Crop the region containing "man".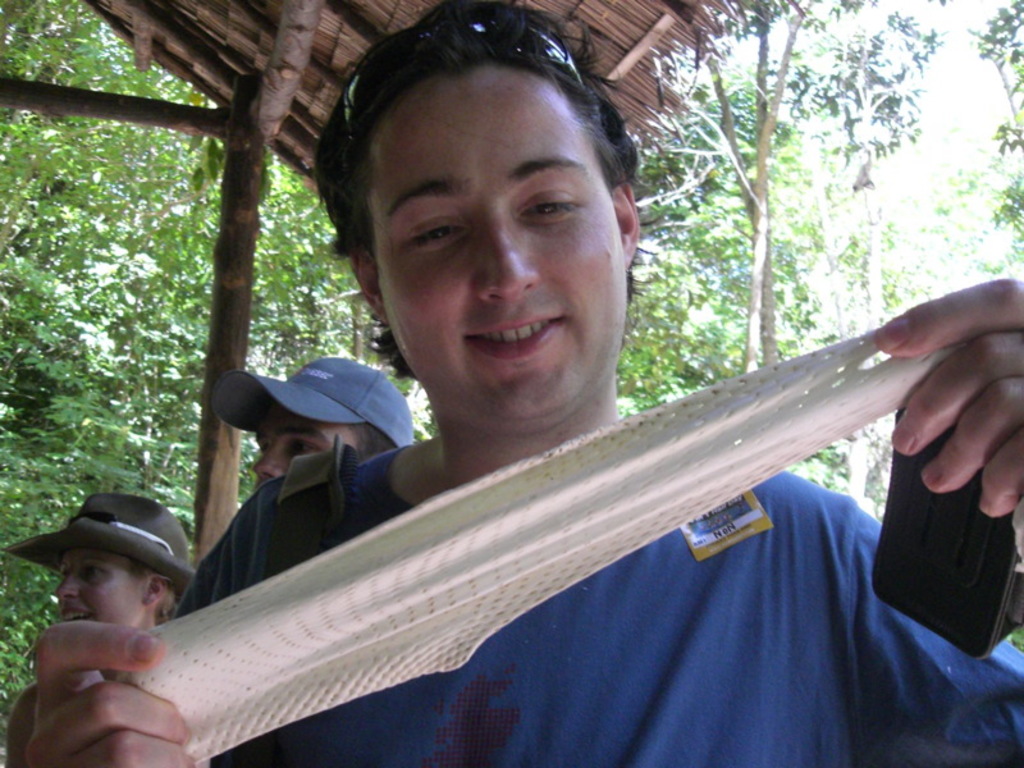
Crop region: 29 0 1023 767.
